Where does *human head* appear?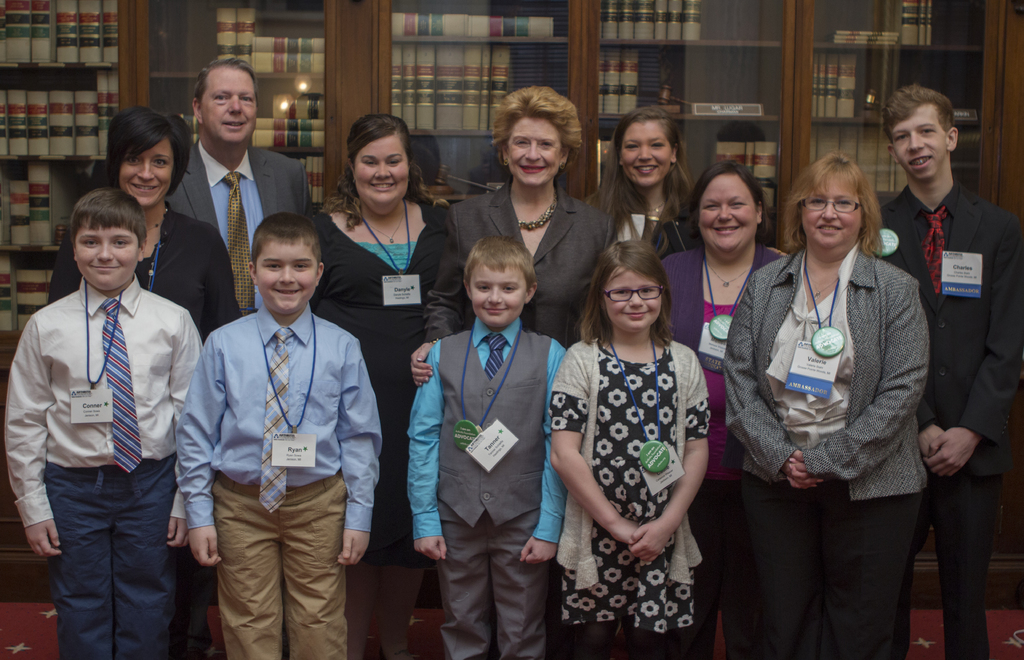
Appears at (left=888, top=83, right=963, bottom=184).
